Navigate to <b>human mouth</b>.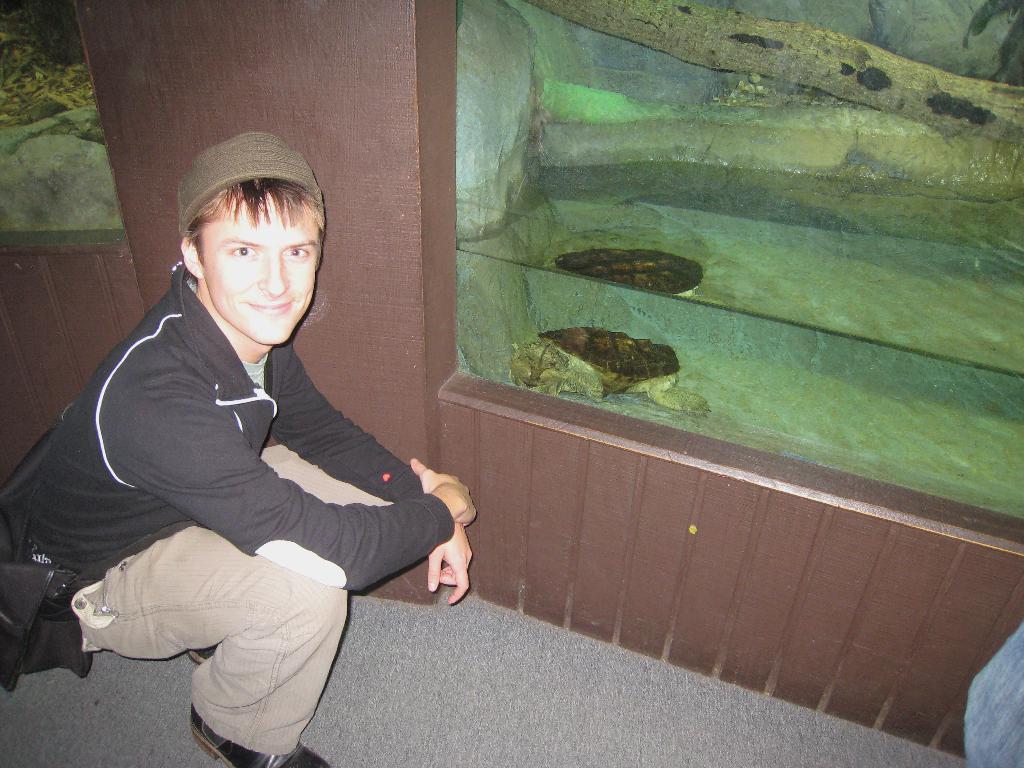
Navigation target: [left=248, top=303, right=294, bottom=314].
